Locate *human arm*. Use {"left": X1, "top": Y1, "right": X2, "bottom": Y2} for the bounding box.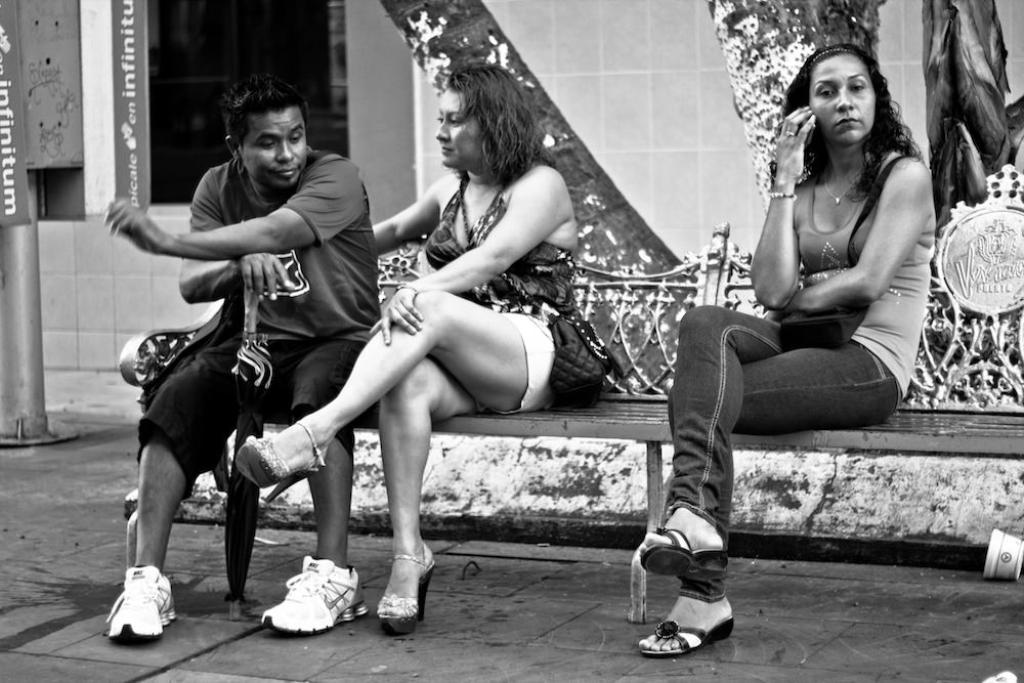
{"left": 178, "top": 165, "right": 297, "bottom": 305}.
